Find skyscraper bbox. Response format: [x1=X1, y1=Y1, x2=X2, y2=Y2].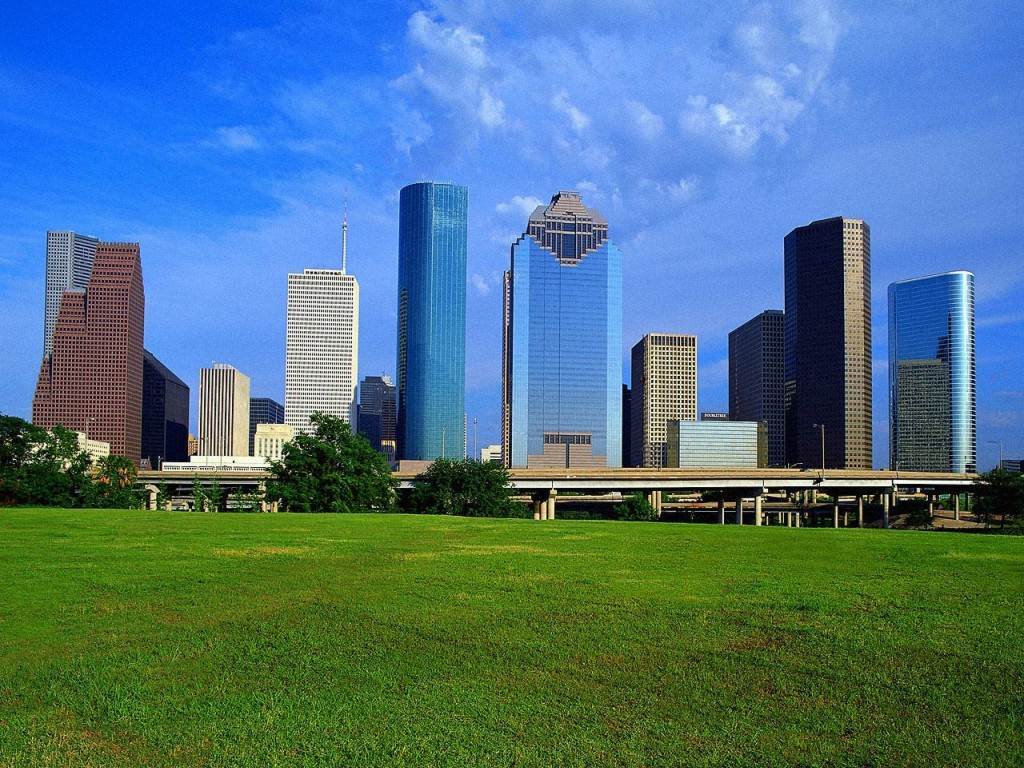
[x1=282, y1=232, x2=368, y2=472].
